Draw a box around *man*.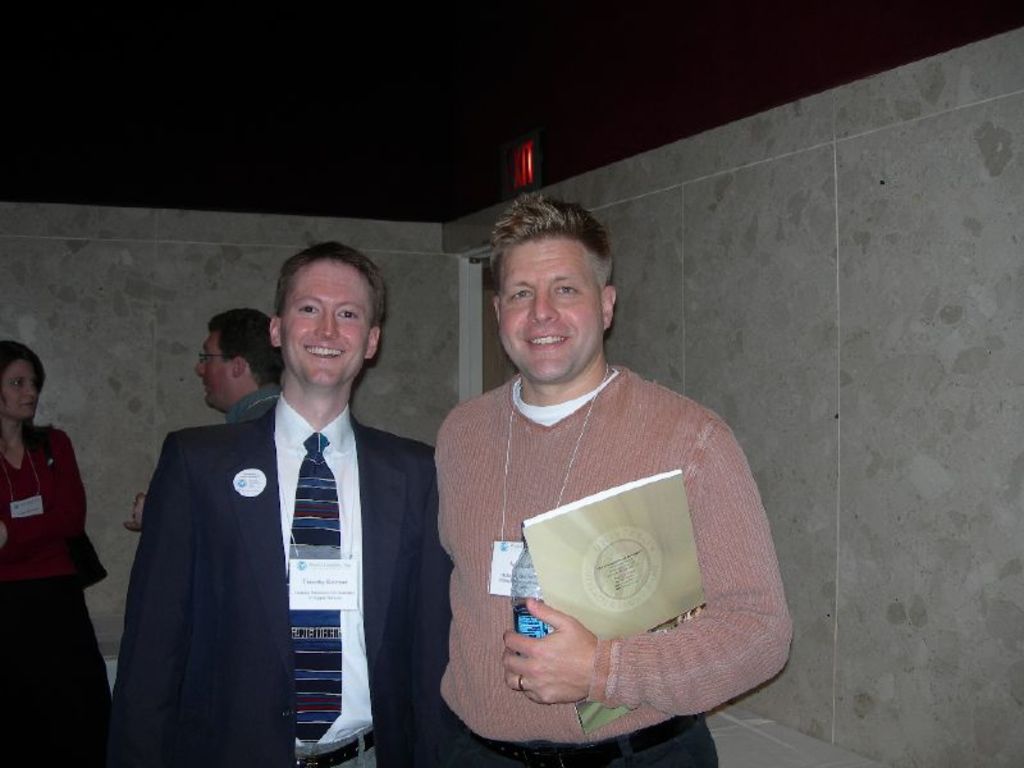
pyautogui.locateOnScreen(110, 241, 449, 767).
